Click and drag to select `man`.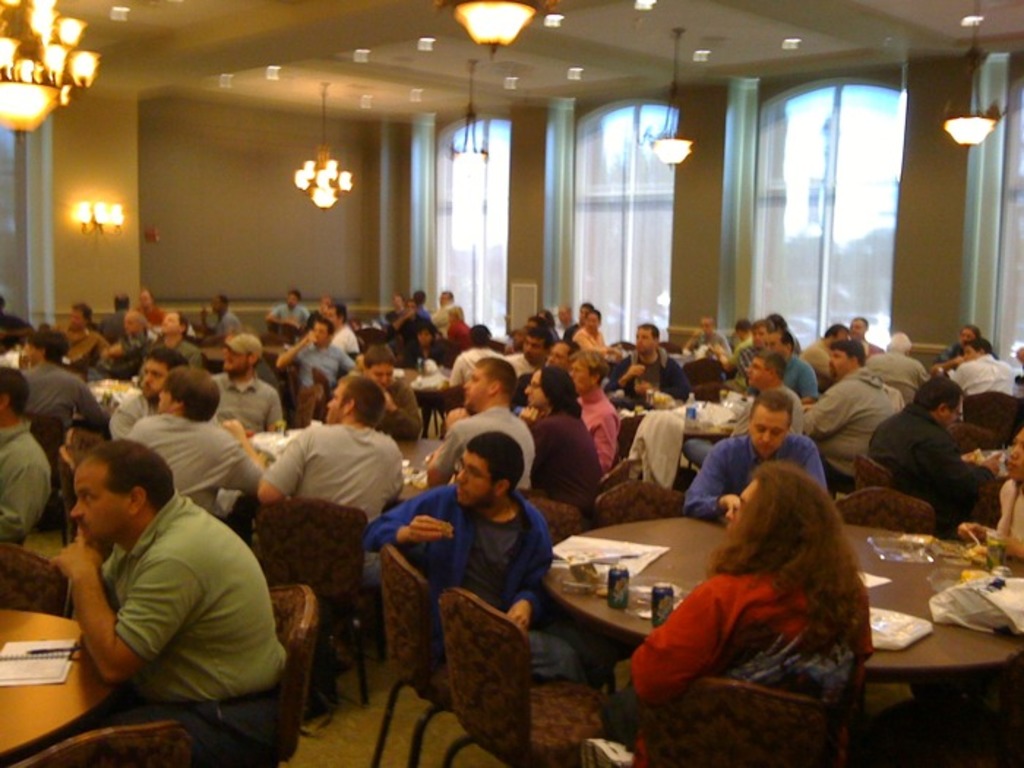
Selection: region(364, 432, 582, 683).
